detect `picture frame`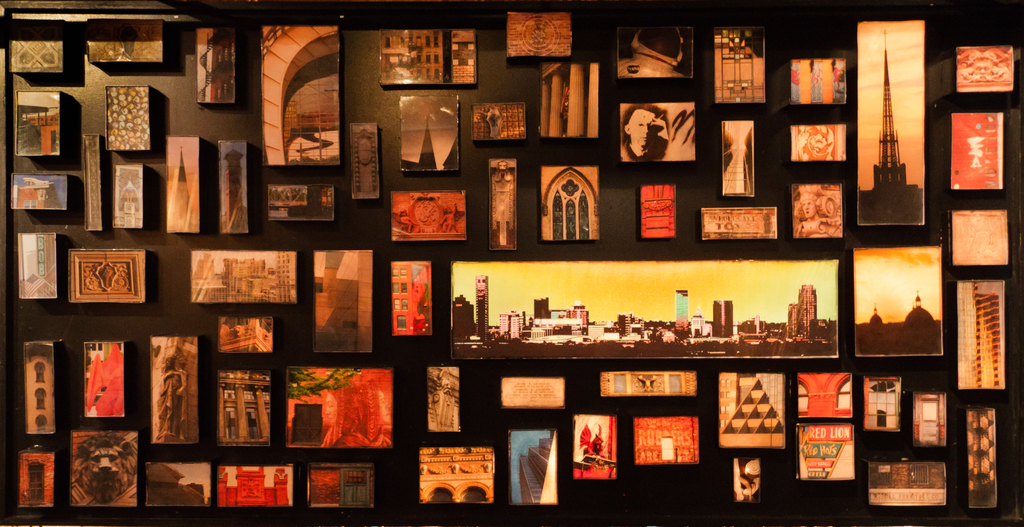
{"x1": 397, "y1": 95, "x2": 461, "y2": 172}
